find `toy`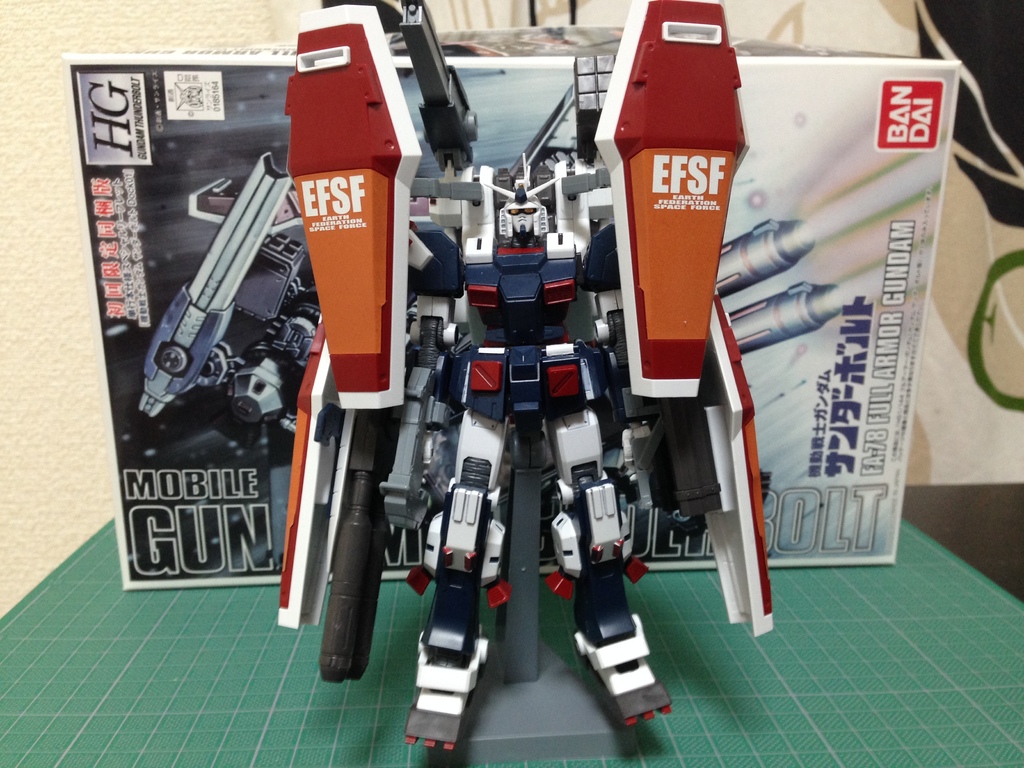
{"x1": 270, "y1": 0, "x2": 778, "y2": 748}
